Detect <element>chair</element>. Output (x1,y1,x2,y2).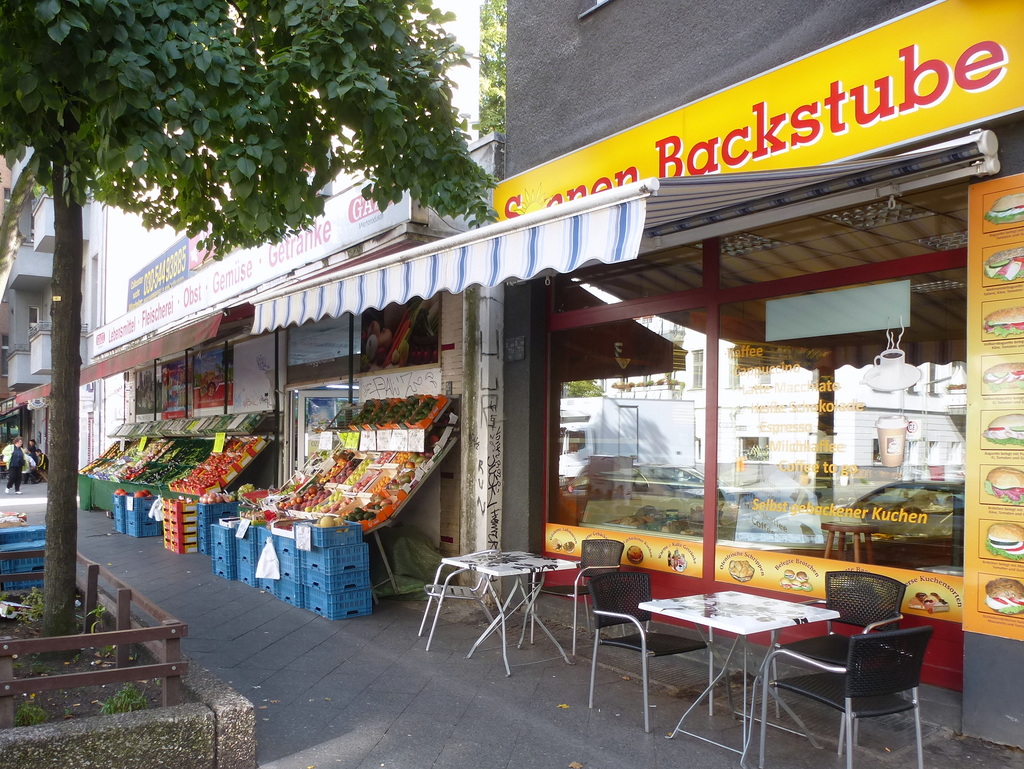
(760,625,932,768).
